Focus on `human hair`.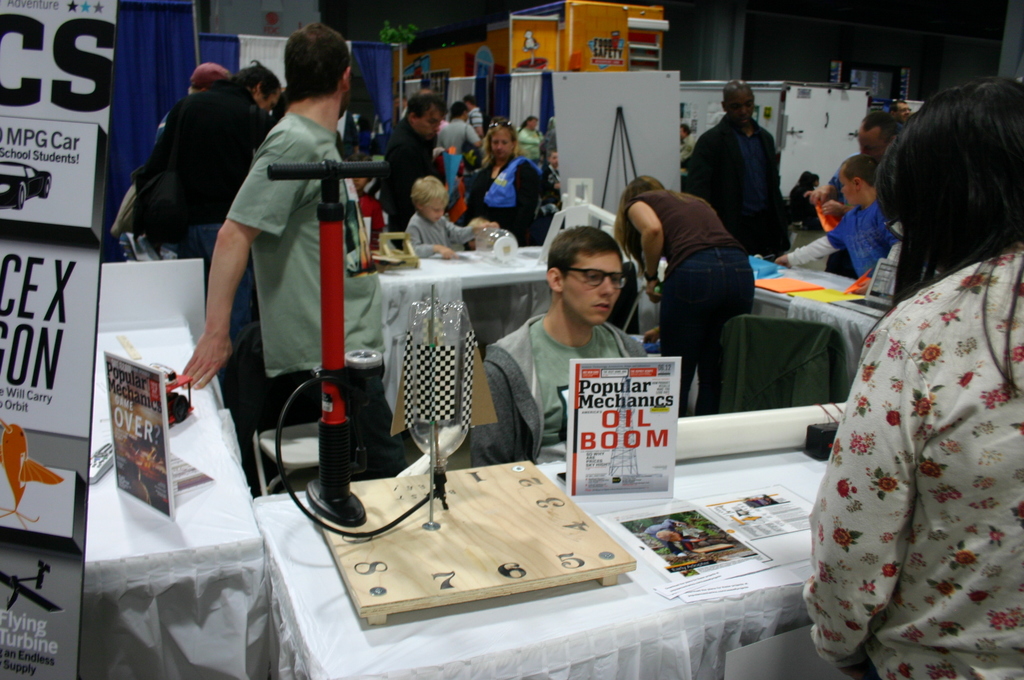
Focused at 612,173,665,274.
